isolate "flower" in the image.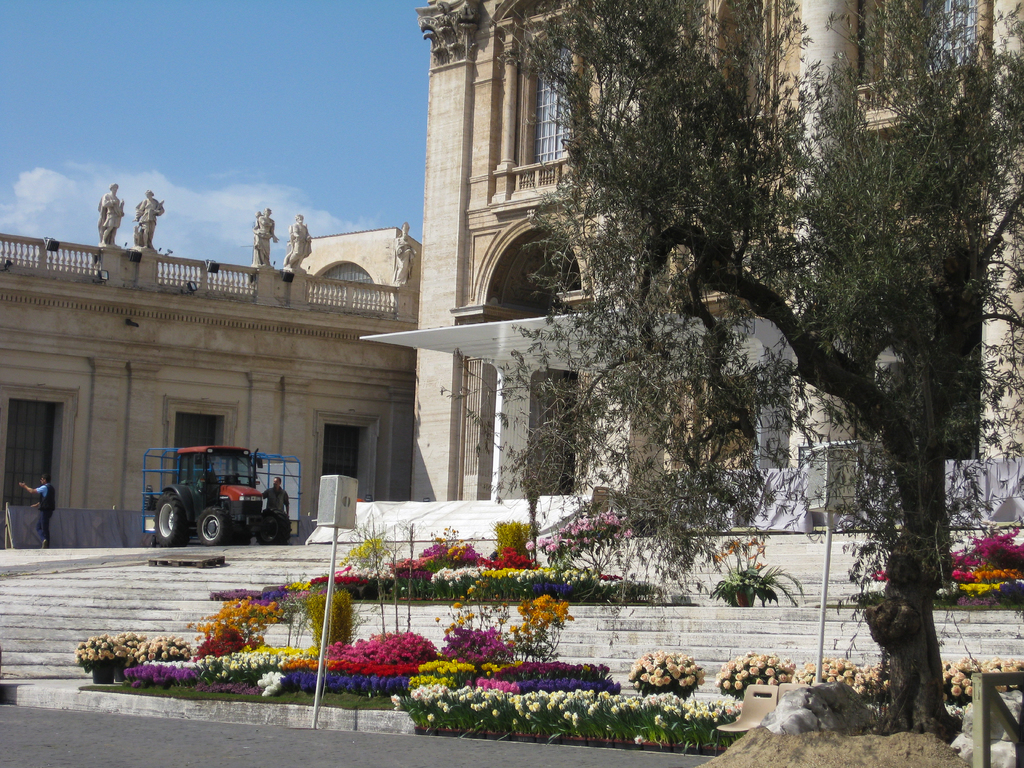
Isolated region: 649/675/664/685.
